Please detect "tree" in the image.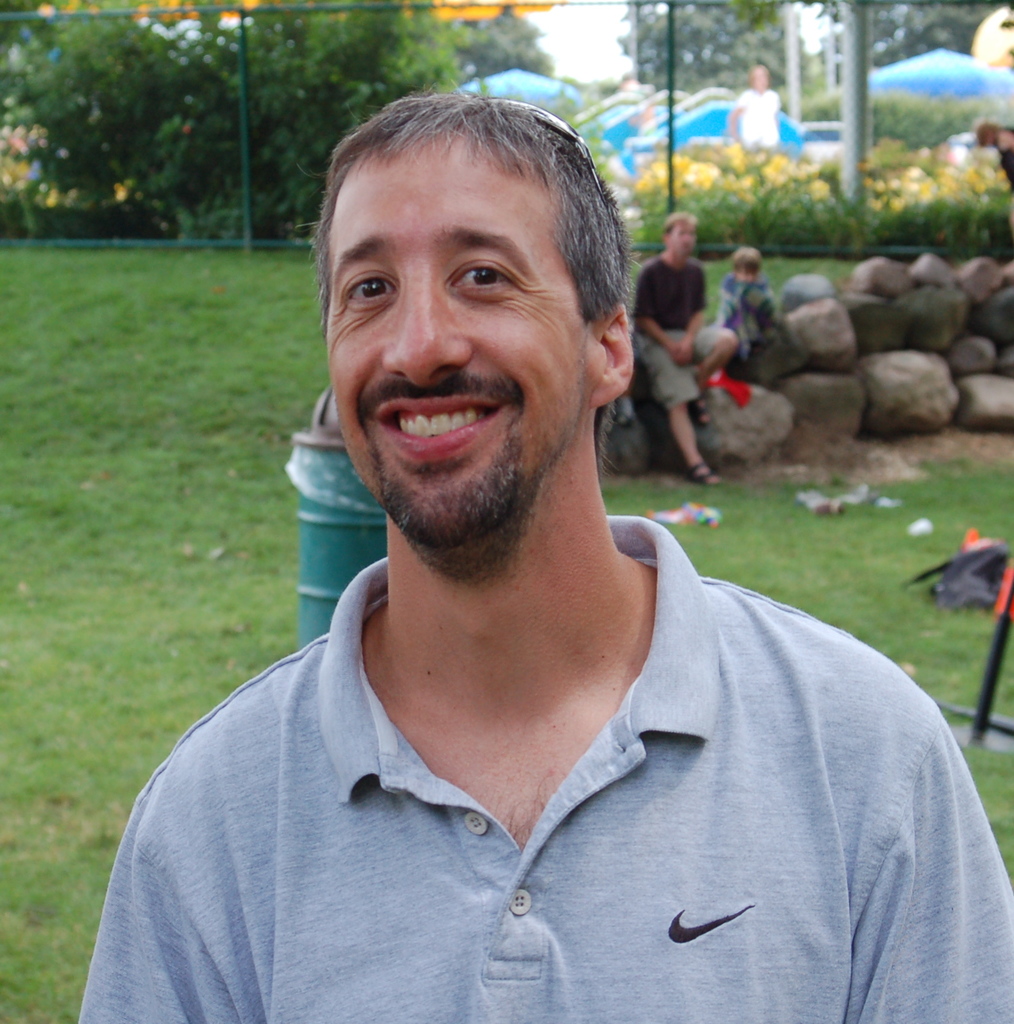
0/3/474/243.
